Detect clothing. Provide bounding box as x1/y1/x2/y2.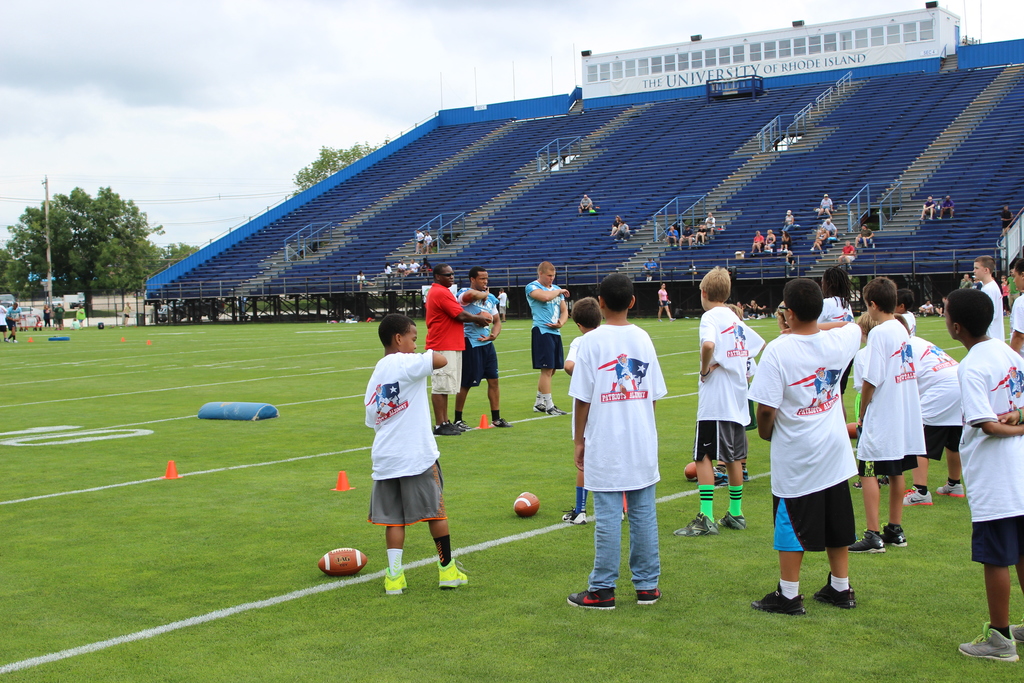
564/319/666/493.
